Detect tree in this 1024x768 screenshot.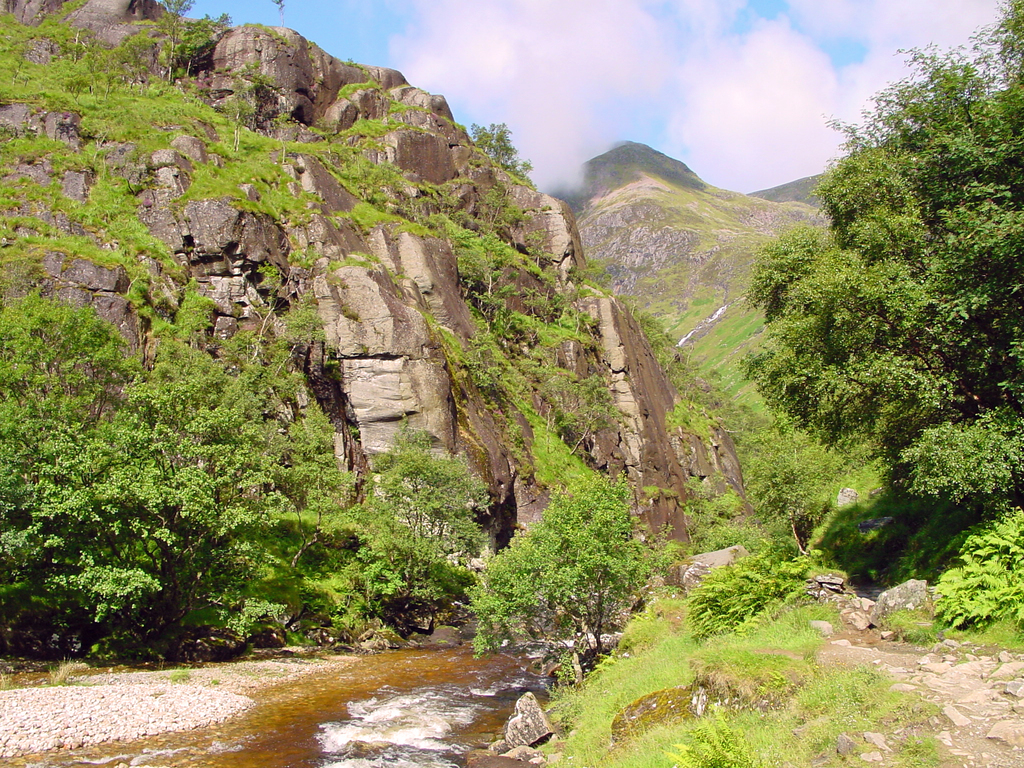
Detection: 744/40/1011/604.
